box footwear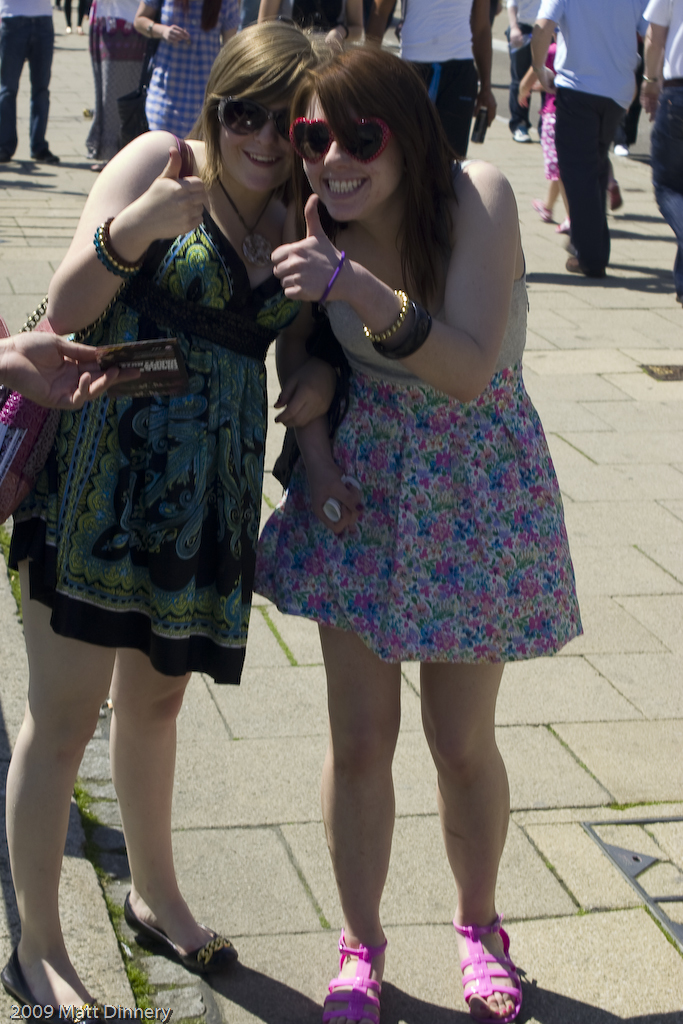
448,912,524,1023
